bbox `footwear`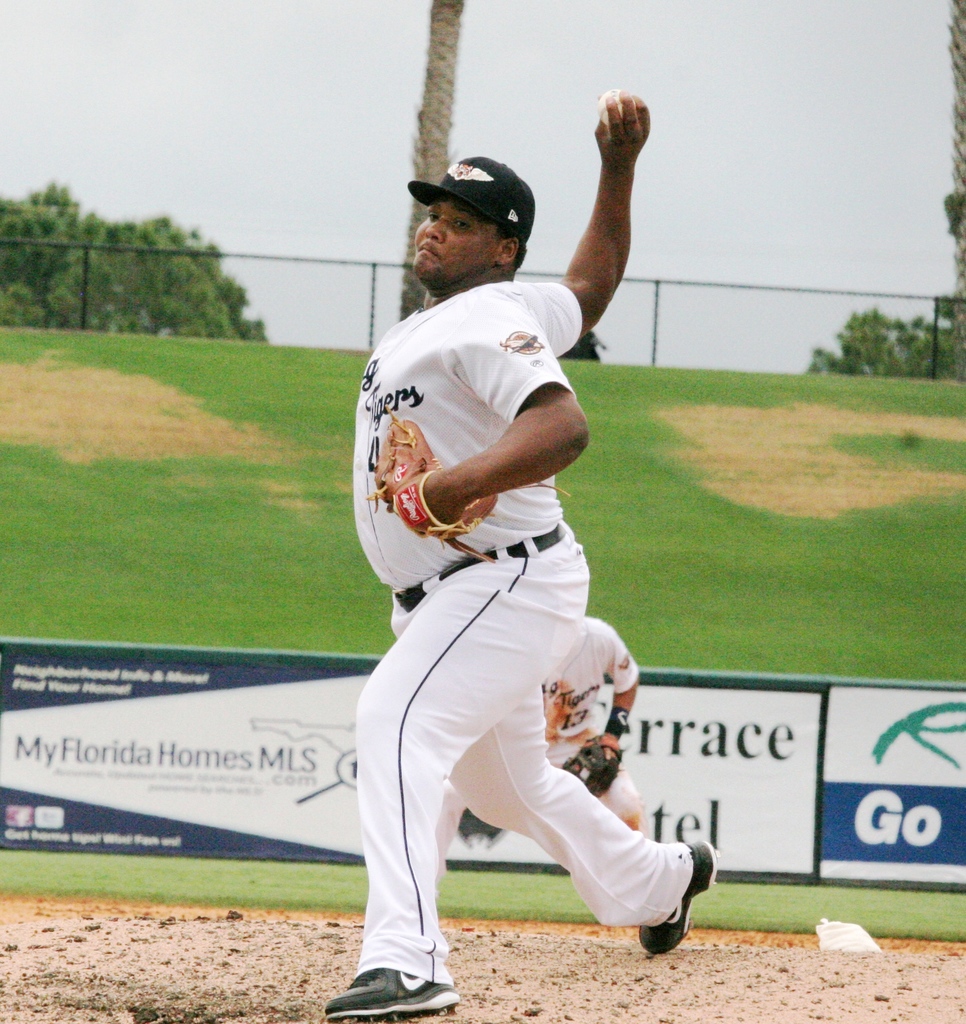
638,840,720,957
